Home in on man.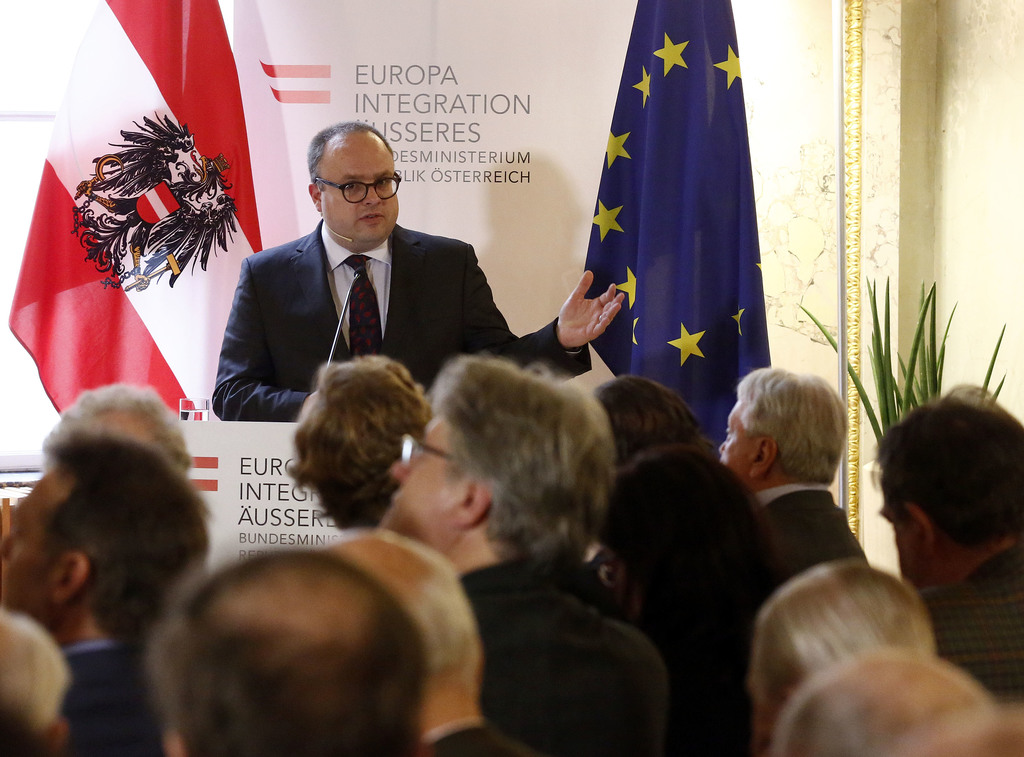
Homed in at [left=383, top=361, right=666, bottom=756].
